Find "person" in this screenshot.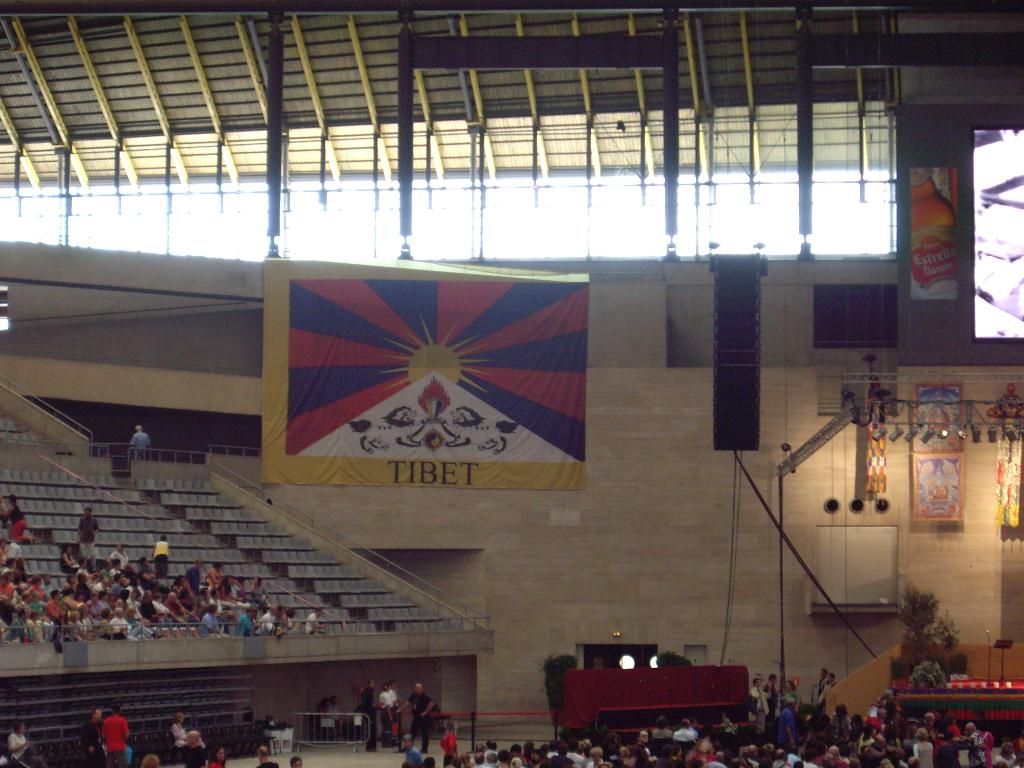
The bounding box for "person" is x1=140 y1=755 x2=157 y2=767.
